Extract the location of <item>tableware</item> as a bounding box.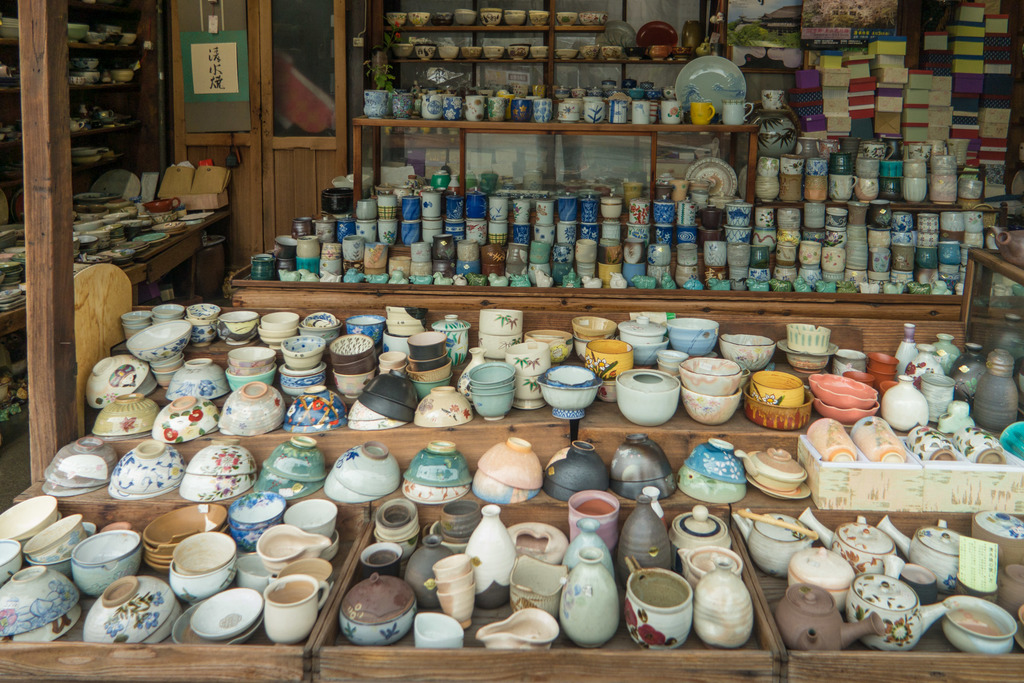
box(1, 15, 21, 40).
